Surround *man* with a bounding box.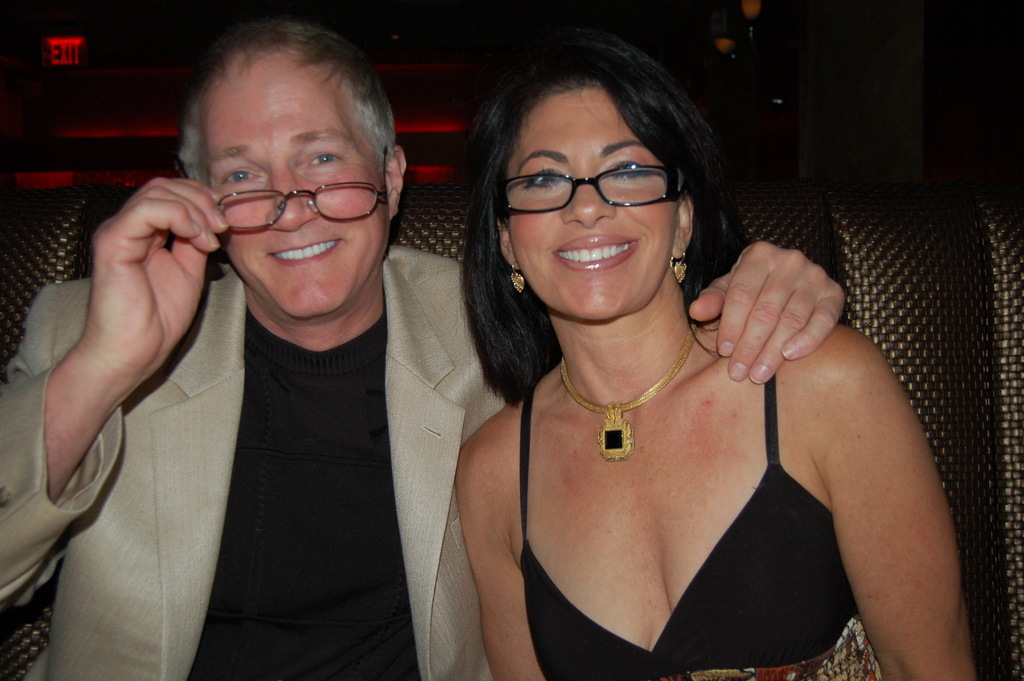
bbox(0, 13, 847, 680).
